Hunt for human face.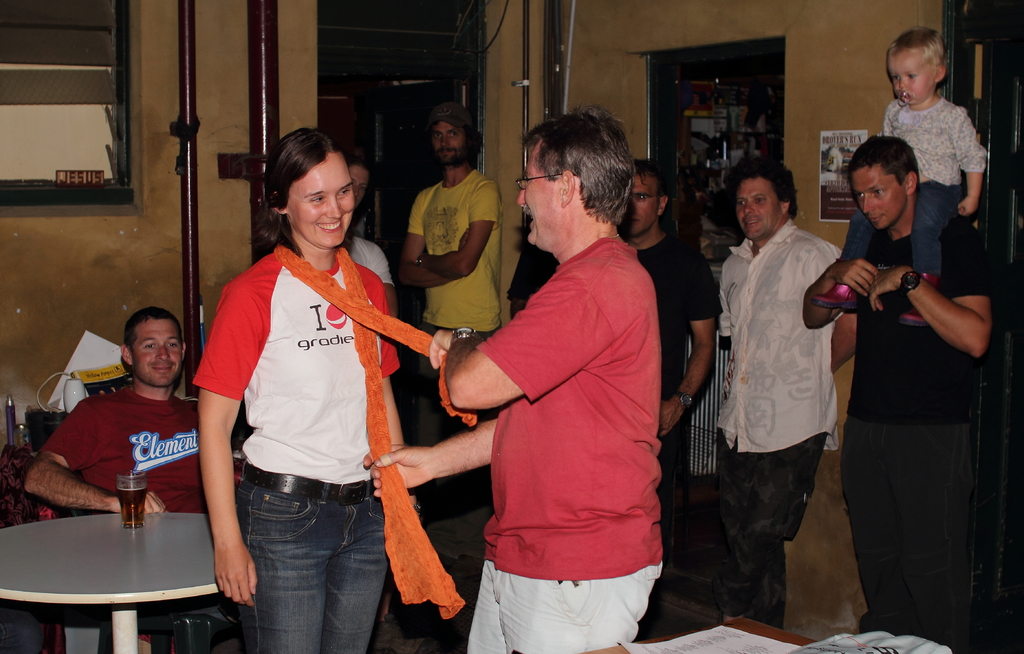
Hunted down at pyautogui.locateOnScreen(131, 312, 184, 386).
